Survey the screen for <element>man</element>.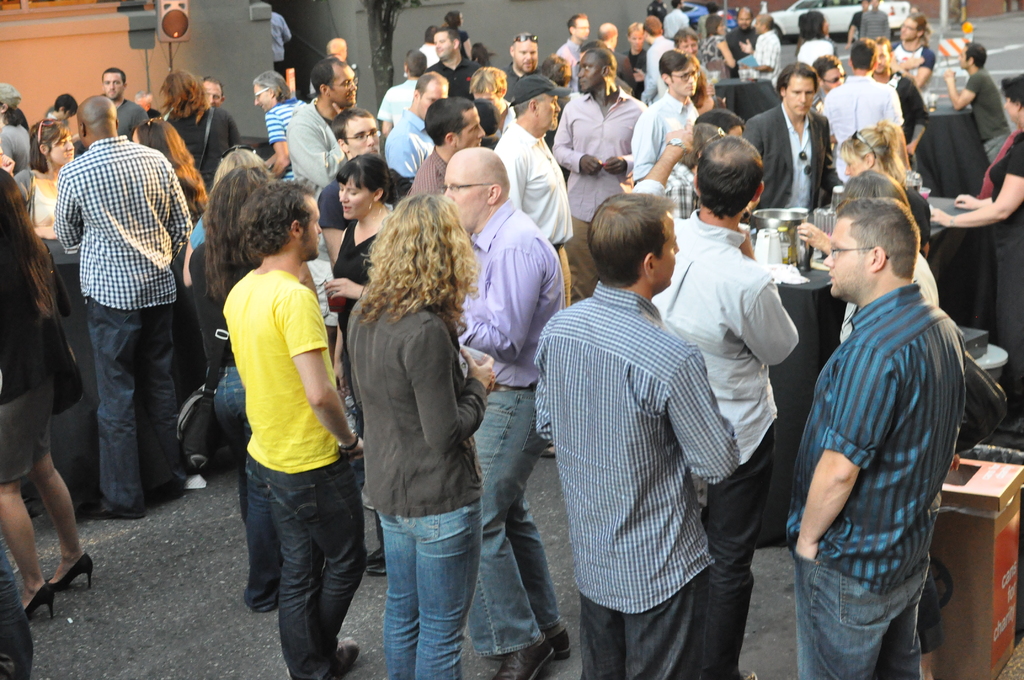
Survey found: <region>819, 36, 901, 166</region>.
